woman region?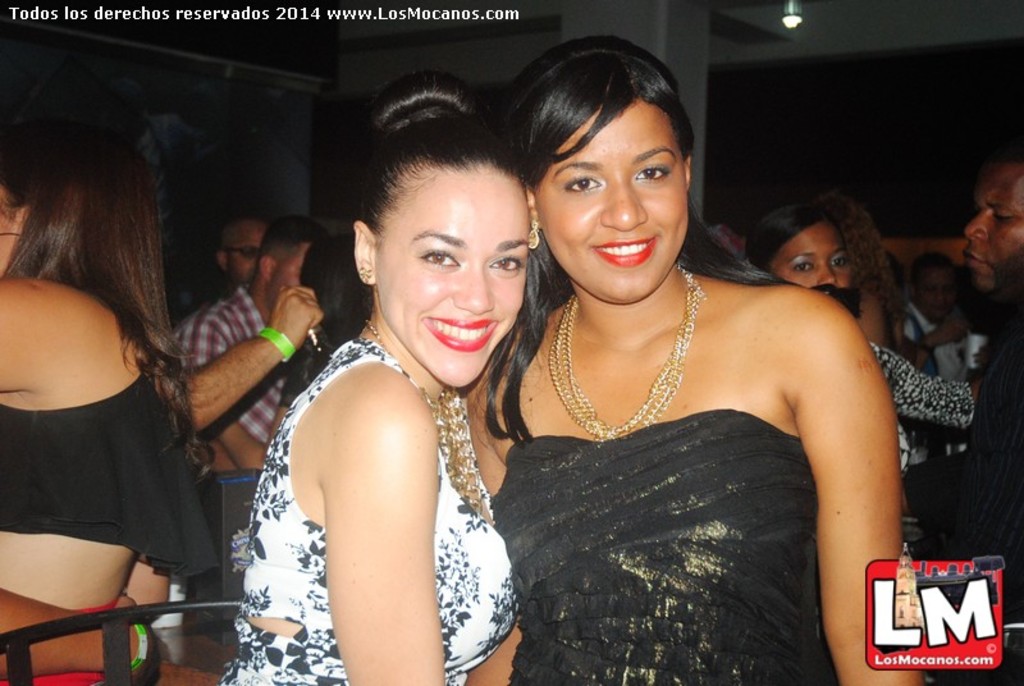
crop(0, 116, 227, 685)
